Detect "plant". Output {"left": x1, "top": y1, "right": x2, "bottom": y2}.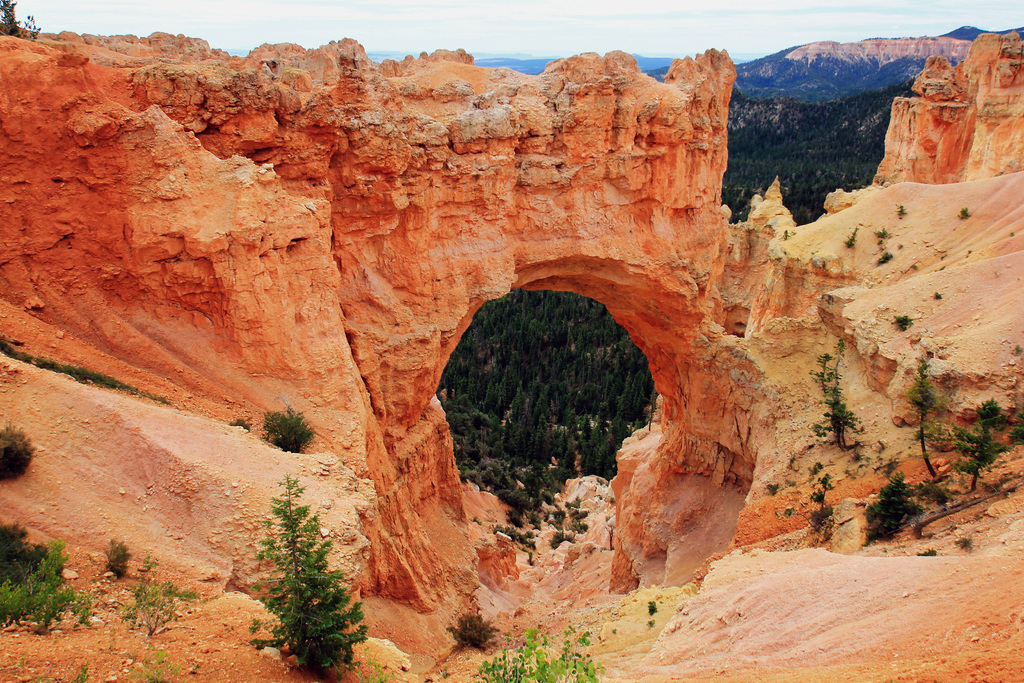
{"left": 871, "top": 224, "right": 886, "bottom": 237}.
